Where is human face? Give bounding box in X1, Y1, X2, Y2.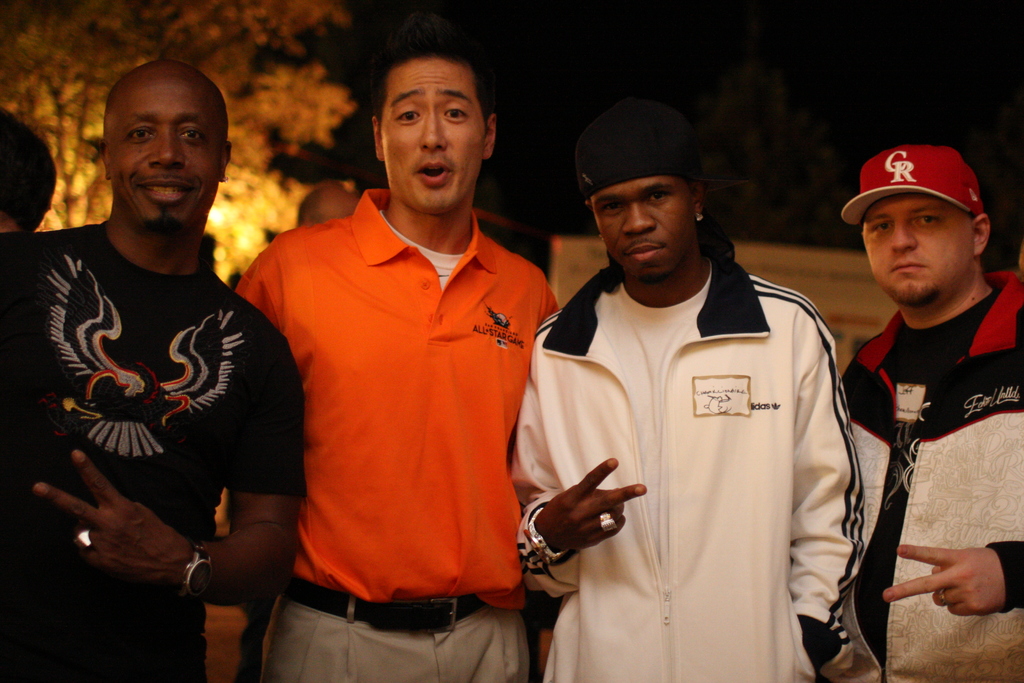
101, 63, 223, 226.
